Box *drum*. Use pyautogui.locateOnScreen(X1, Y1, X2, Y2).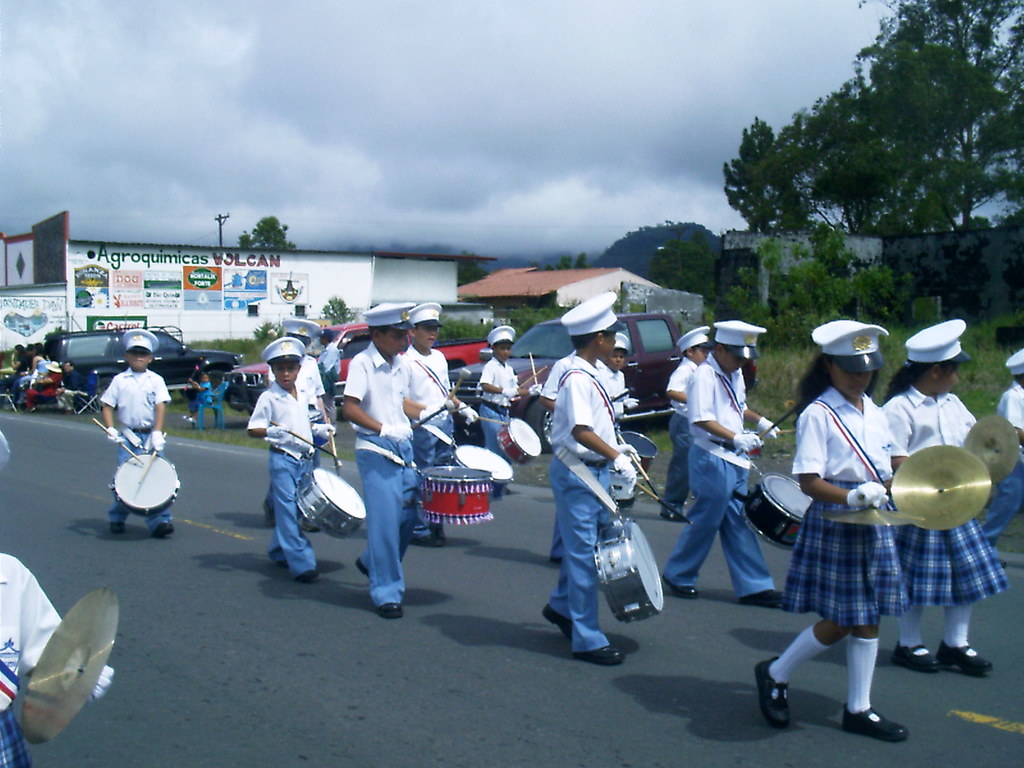
pyautogui.locateOnScreen(452, 445, 515, 503).
